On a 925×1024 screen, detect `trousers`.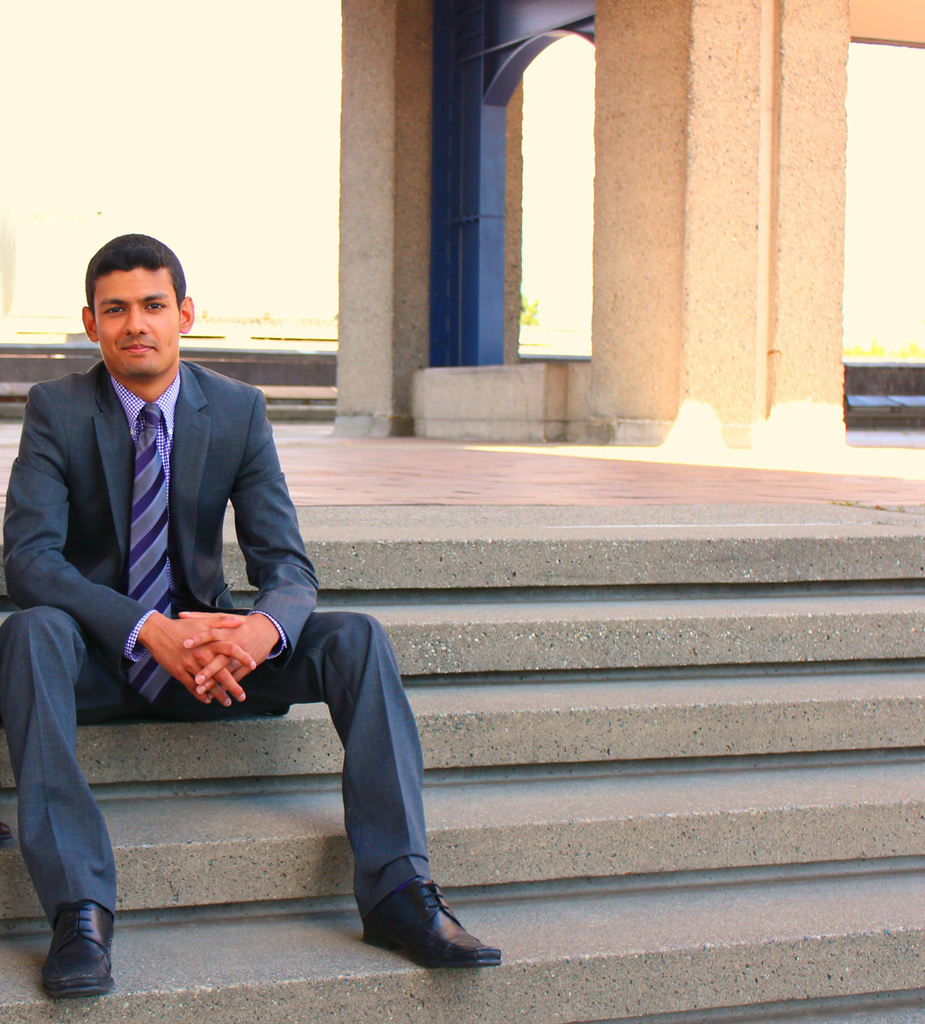
bbox=[9, 608, 436, 886].
